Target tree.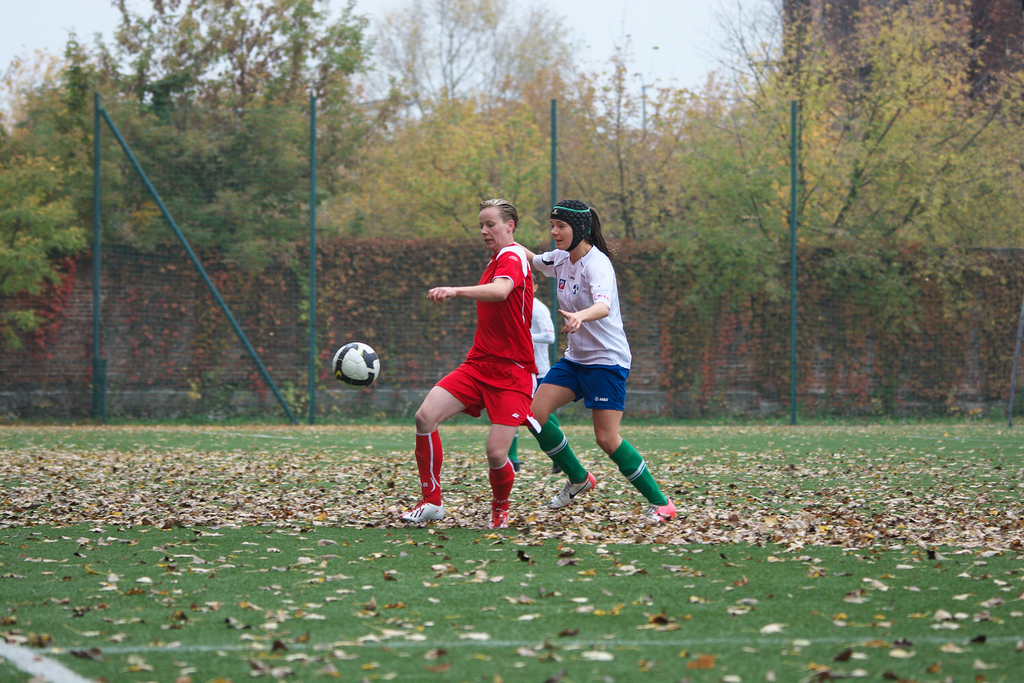
Target region: box=[0, 124, 90, 357].
